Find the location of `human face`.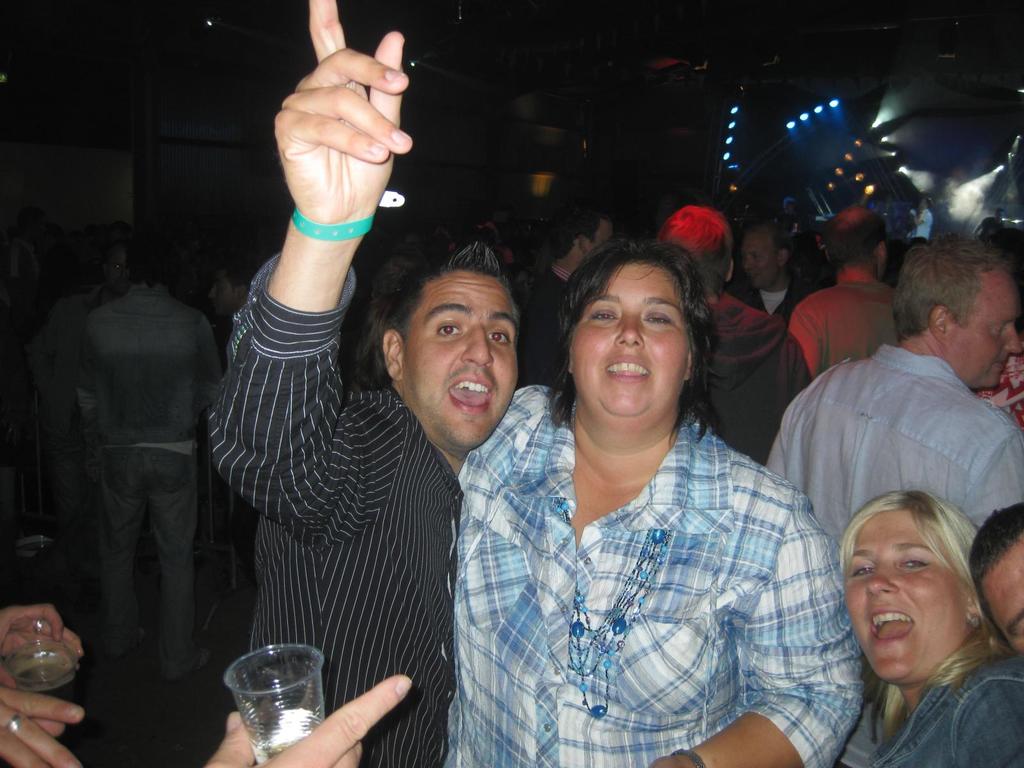
Location: [x1=947, y1=260, x2=1023, y2=387].
